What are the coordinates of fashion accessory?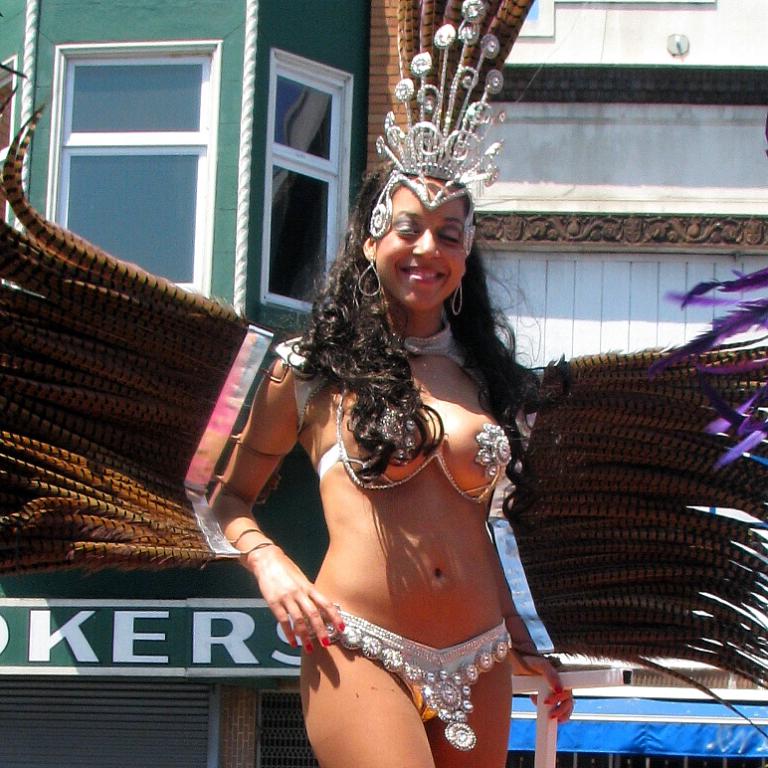
[x1=358, y1=262, x2=379, y2=296].
